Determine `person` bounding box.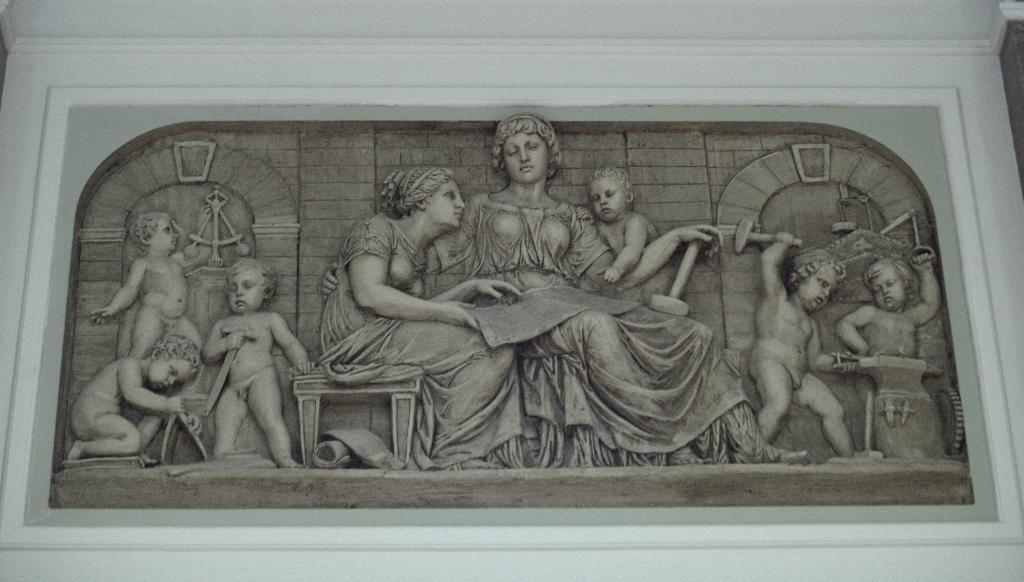
Determined: left=758, top=233, right=858, bottom=463.
